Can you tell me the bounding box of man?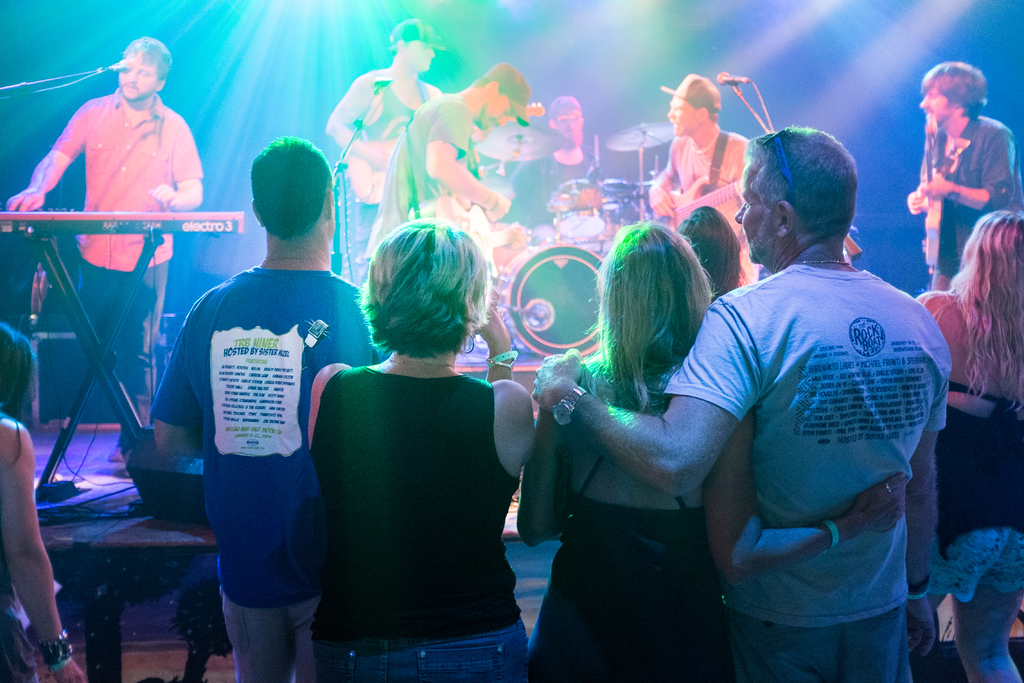
909/59/1023/293.
